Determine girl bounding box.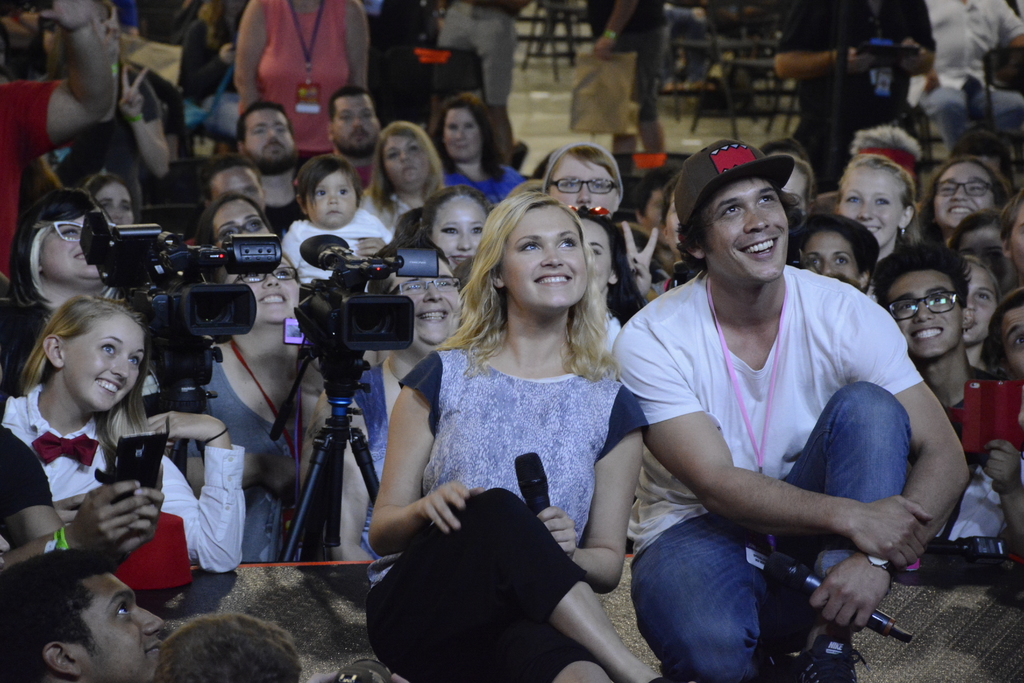
Determined: 202/252/332/565.
